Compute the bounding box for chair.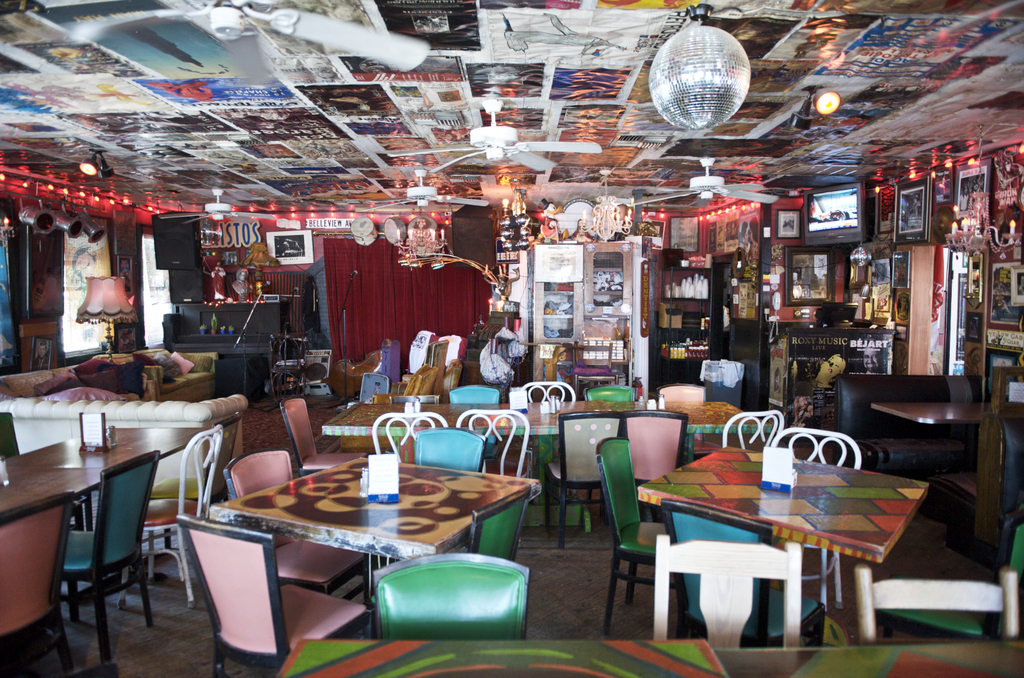
[655,535,807,654].
